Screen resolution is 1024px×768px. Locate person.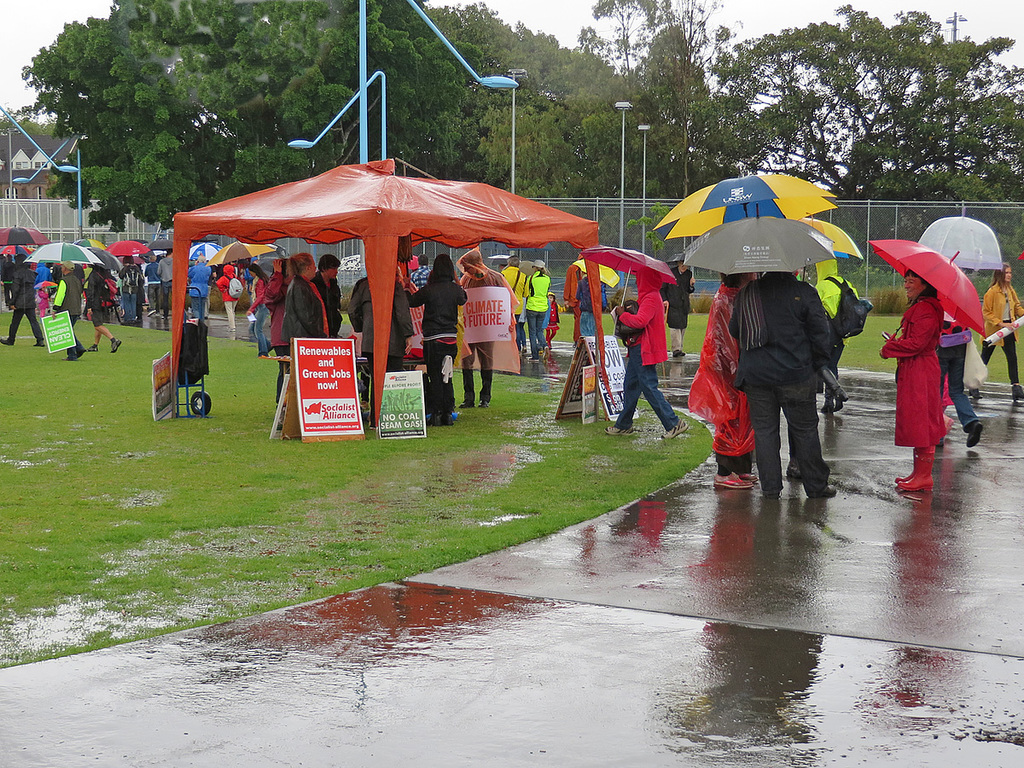
563:253:587:316.
